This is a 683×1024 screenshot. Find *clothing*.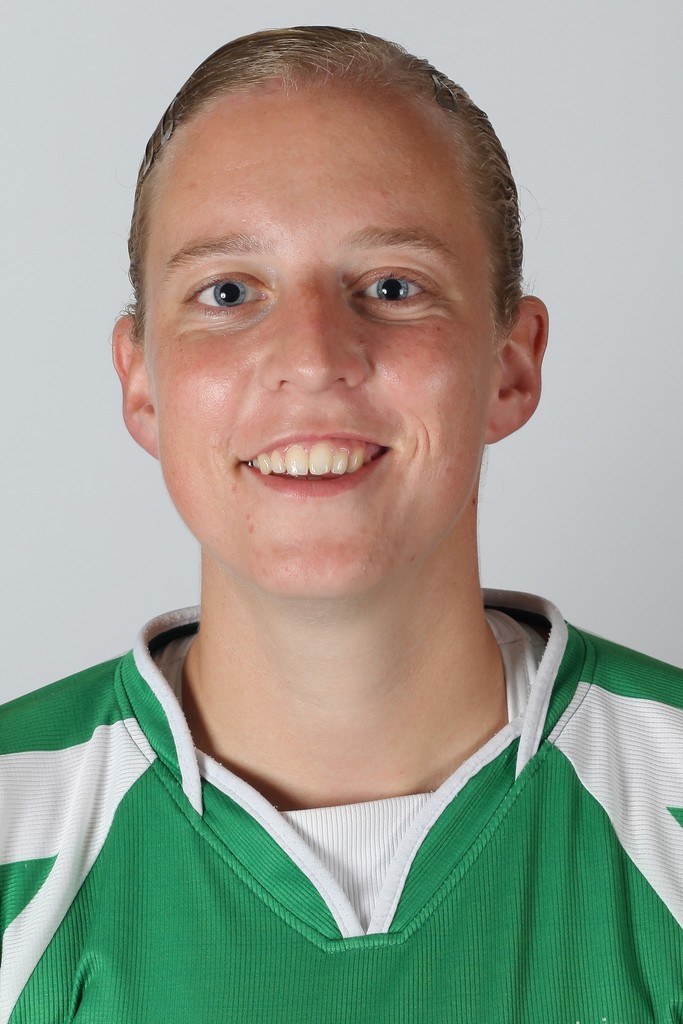
Bounding box: [left=31, top=637, right=663, bottom=961].
